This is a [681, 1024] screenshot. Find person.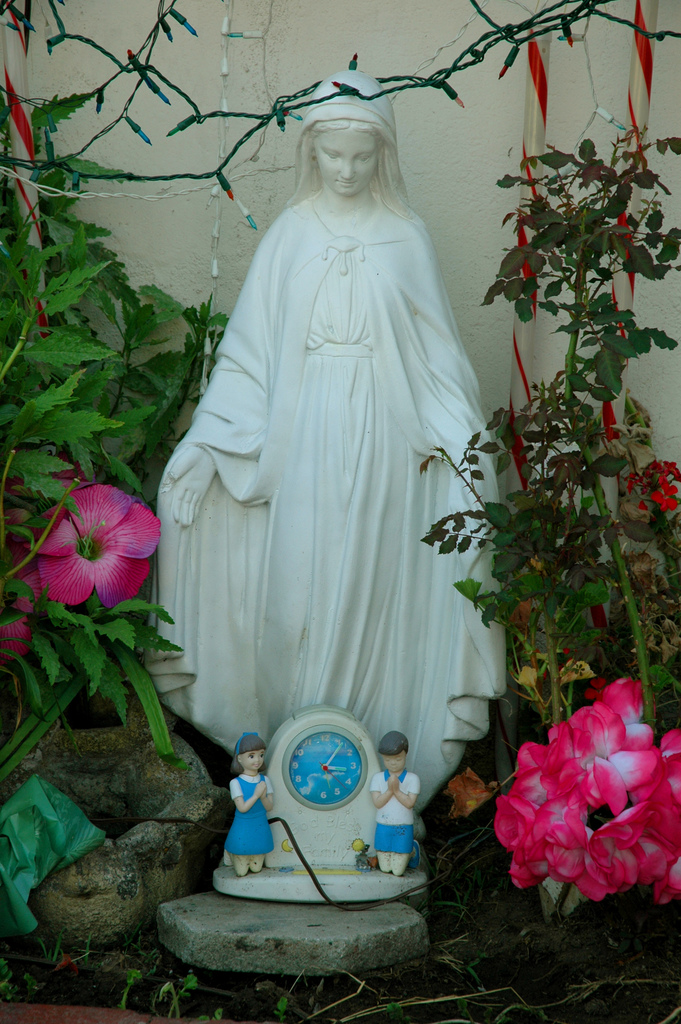
Bounding box: 229, 726, 267, 875.
